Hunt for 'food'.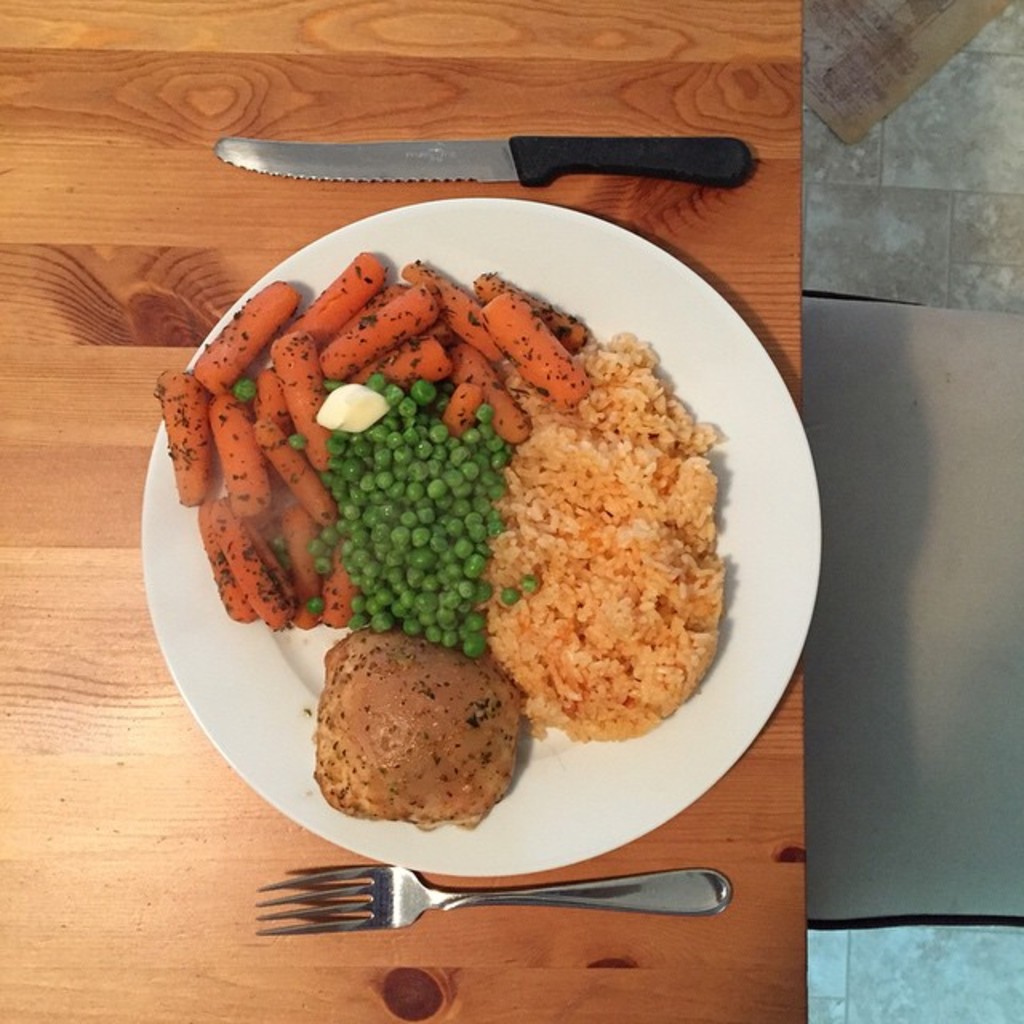
Hunted down at box=[318, 629, 542, 832].
